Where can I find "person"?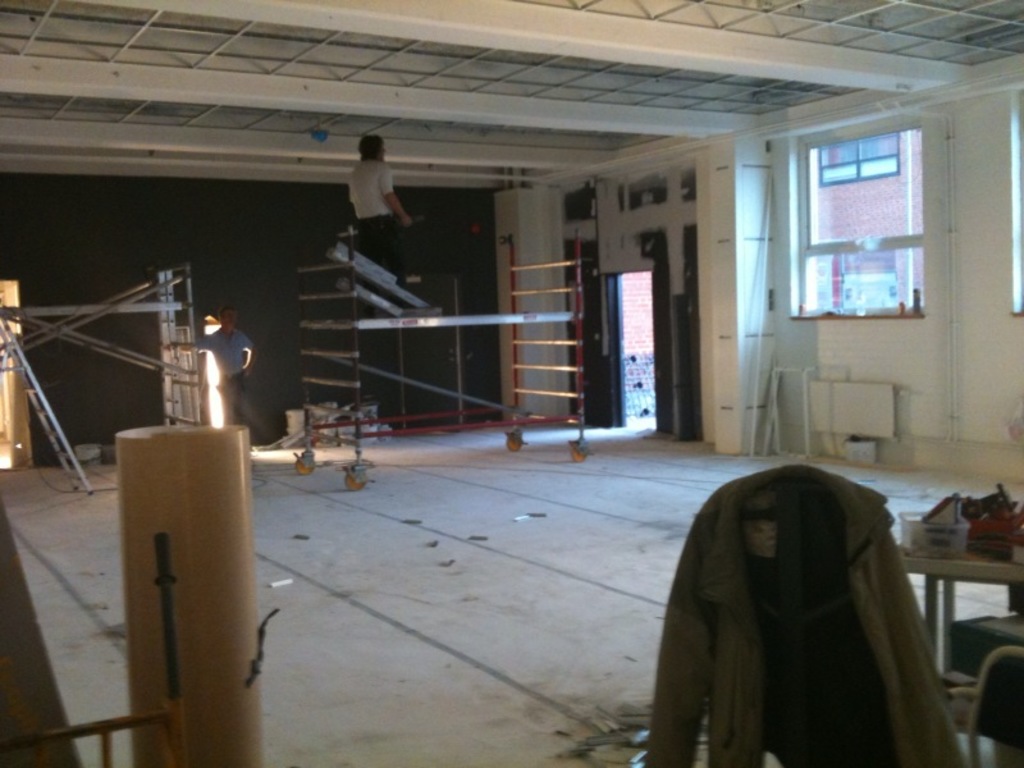
You can find it at select_region(351, 137, 416, 321).
